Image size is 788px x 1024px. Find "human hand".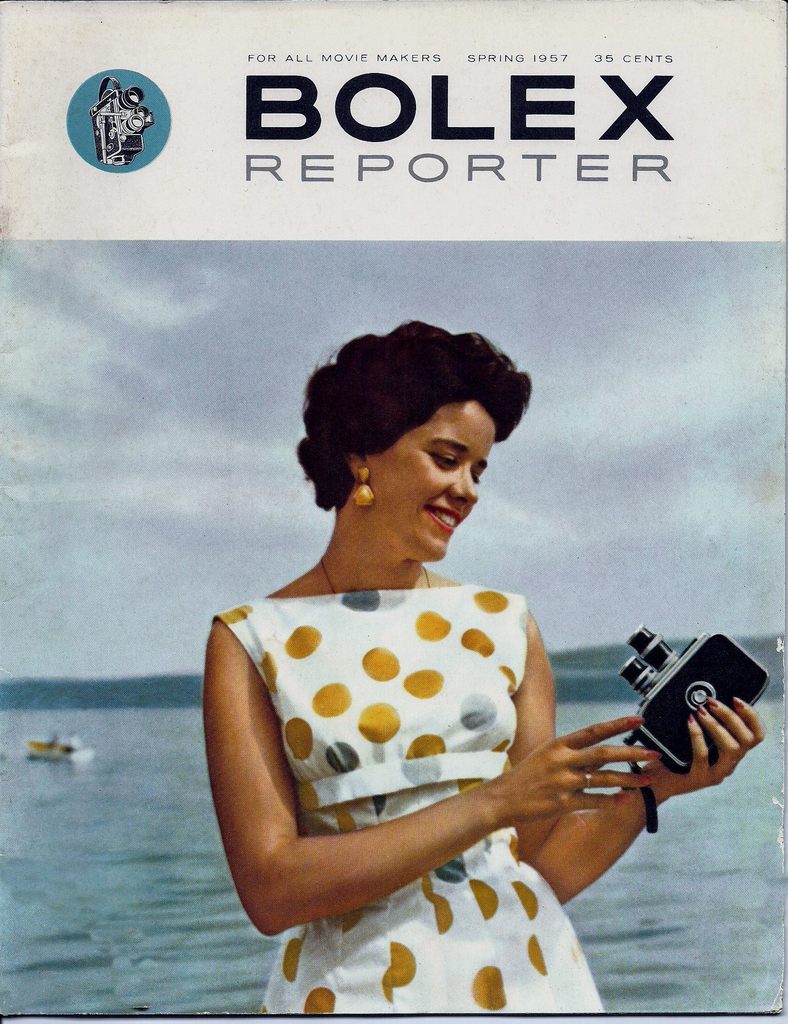
<box>642,696,769,796</box>.
